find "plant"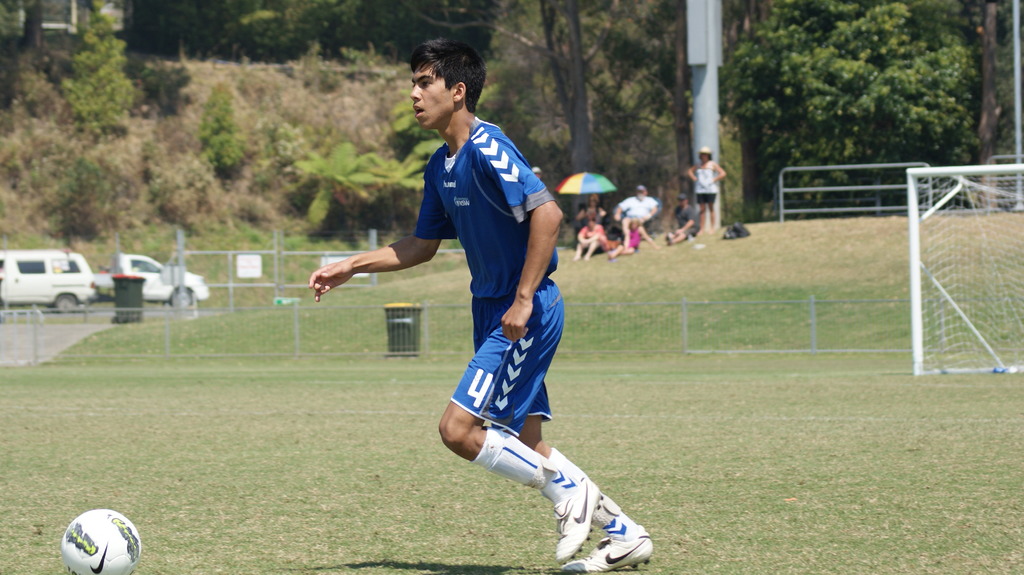
select_region(203, 74, 246, 132)
